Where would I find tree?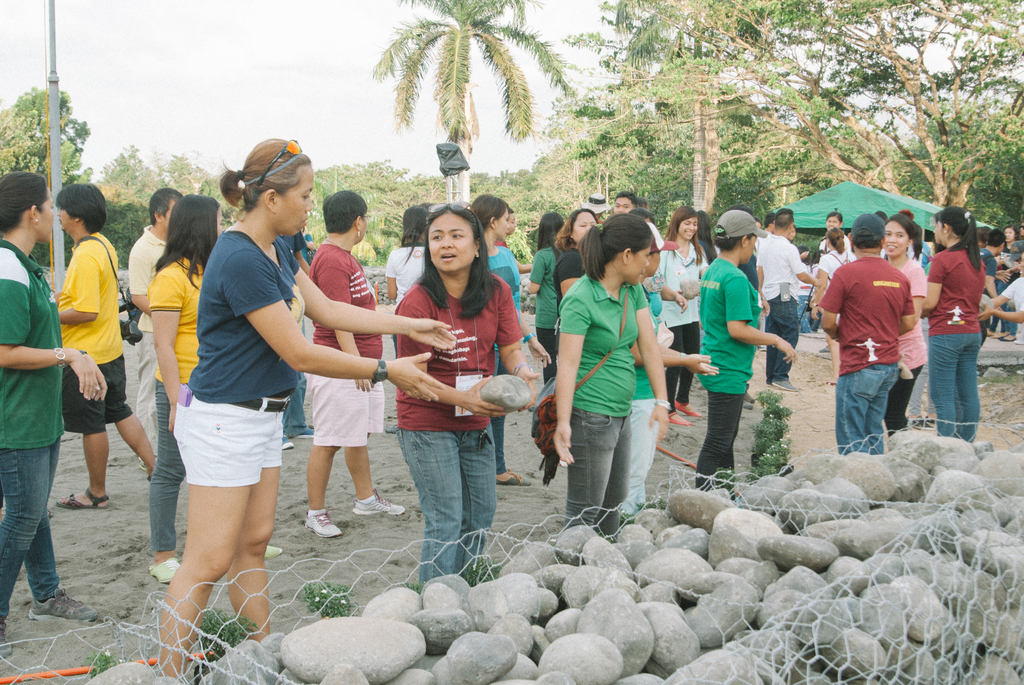
At select_region(53, 145, 184, 261).
